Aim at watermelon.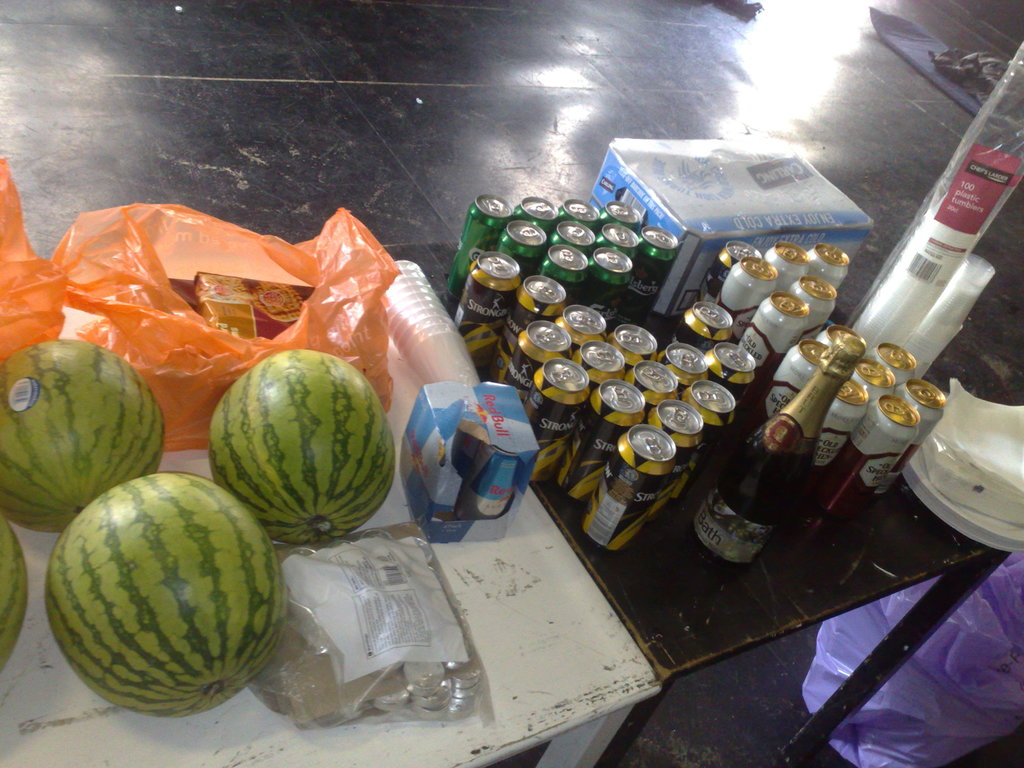
Aimed at bbox=(0, 339, 167, 532).
